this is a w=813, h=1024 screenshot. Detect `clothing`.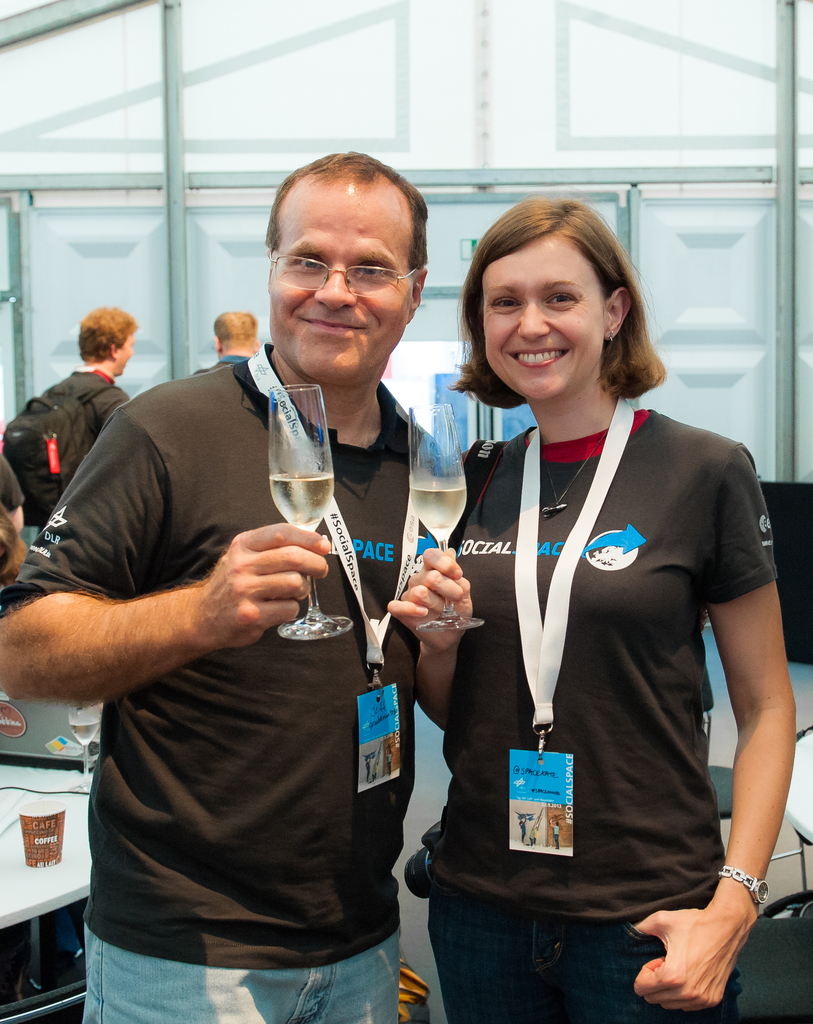
(410, 401, 784, 1019).
